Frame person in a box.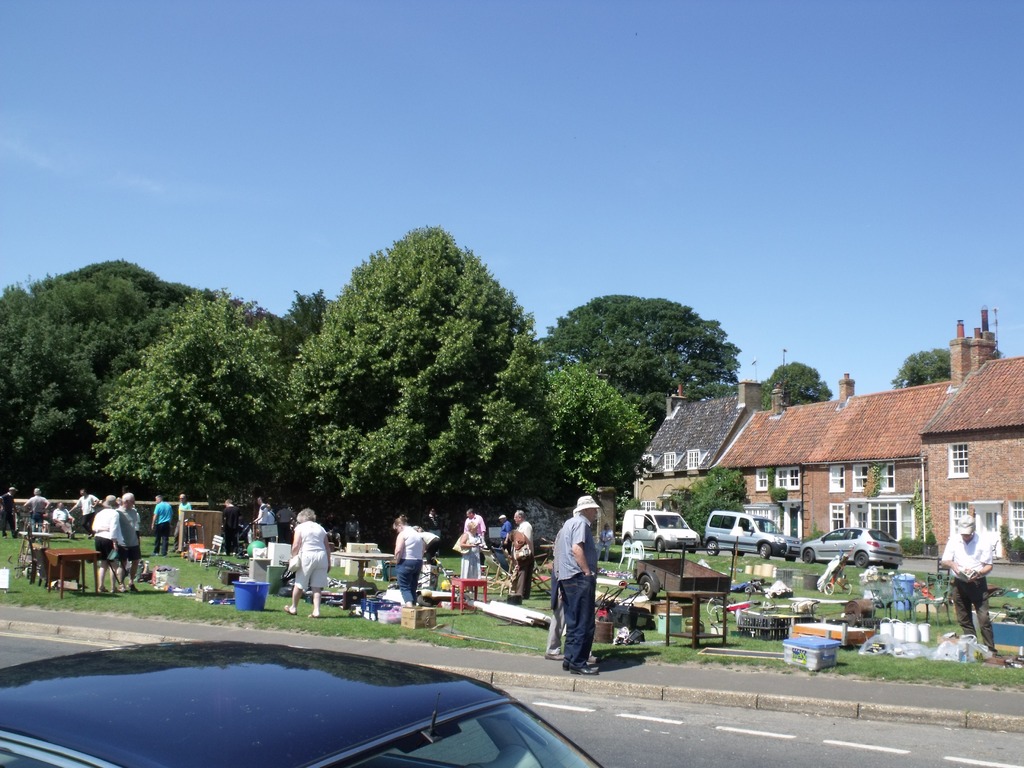
[425, 506, 442, 555].
